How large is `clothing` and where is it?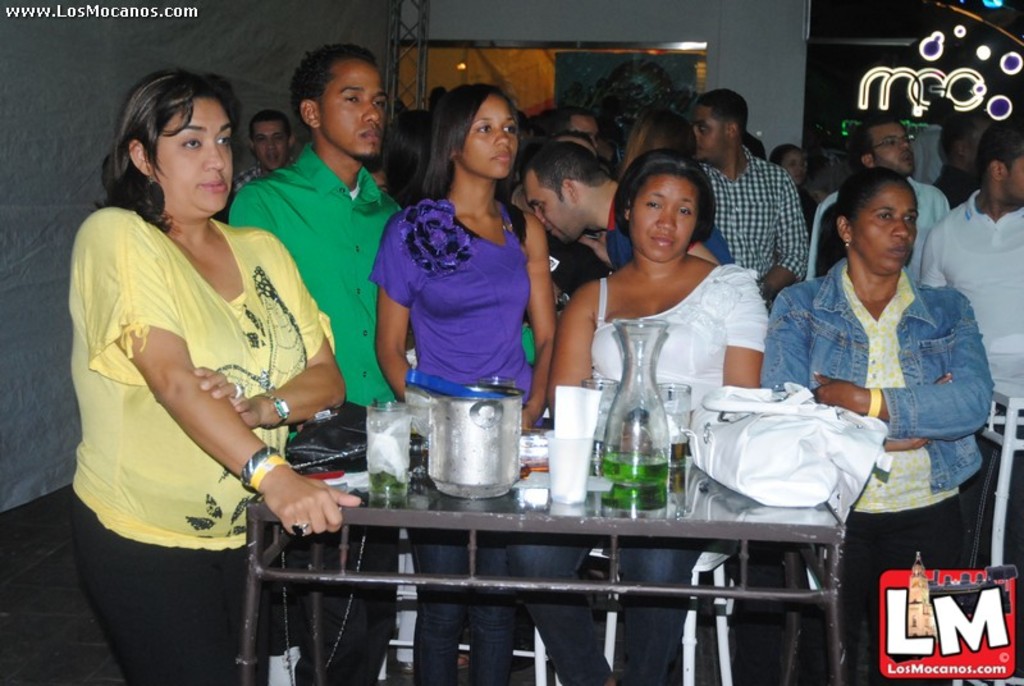
Bounding box: Rect(918, 182, 1023, 609).
